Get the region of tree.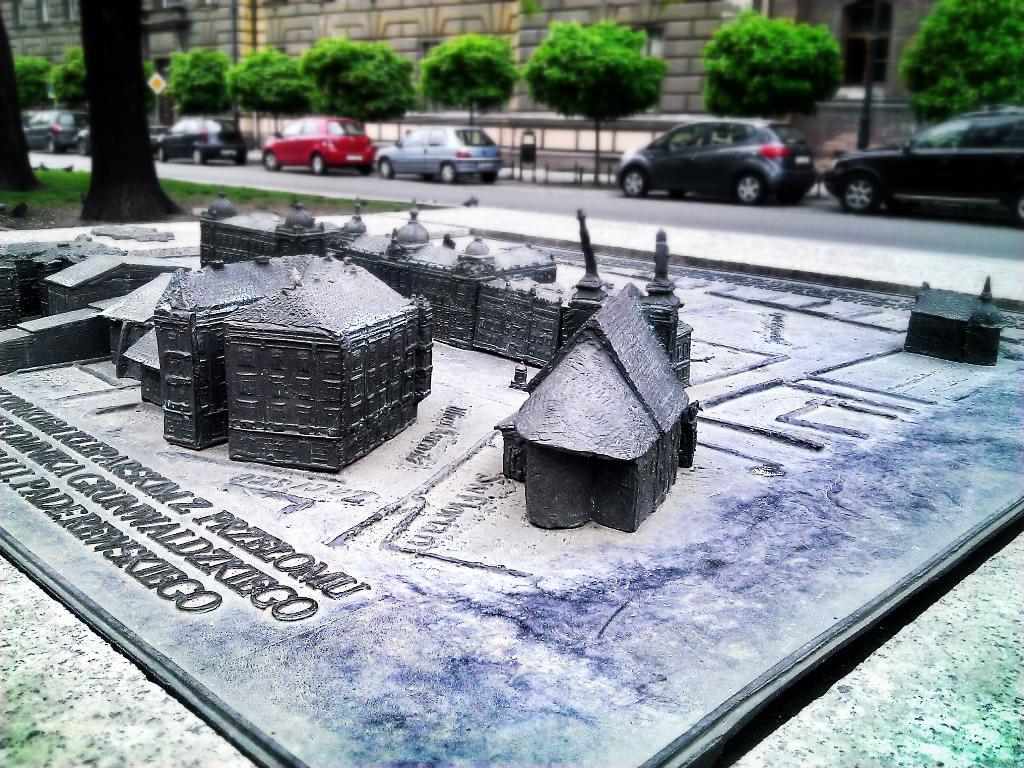
x1=520, y1=15, x2=673, y2=127.
